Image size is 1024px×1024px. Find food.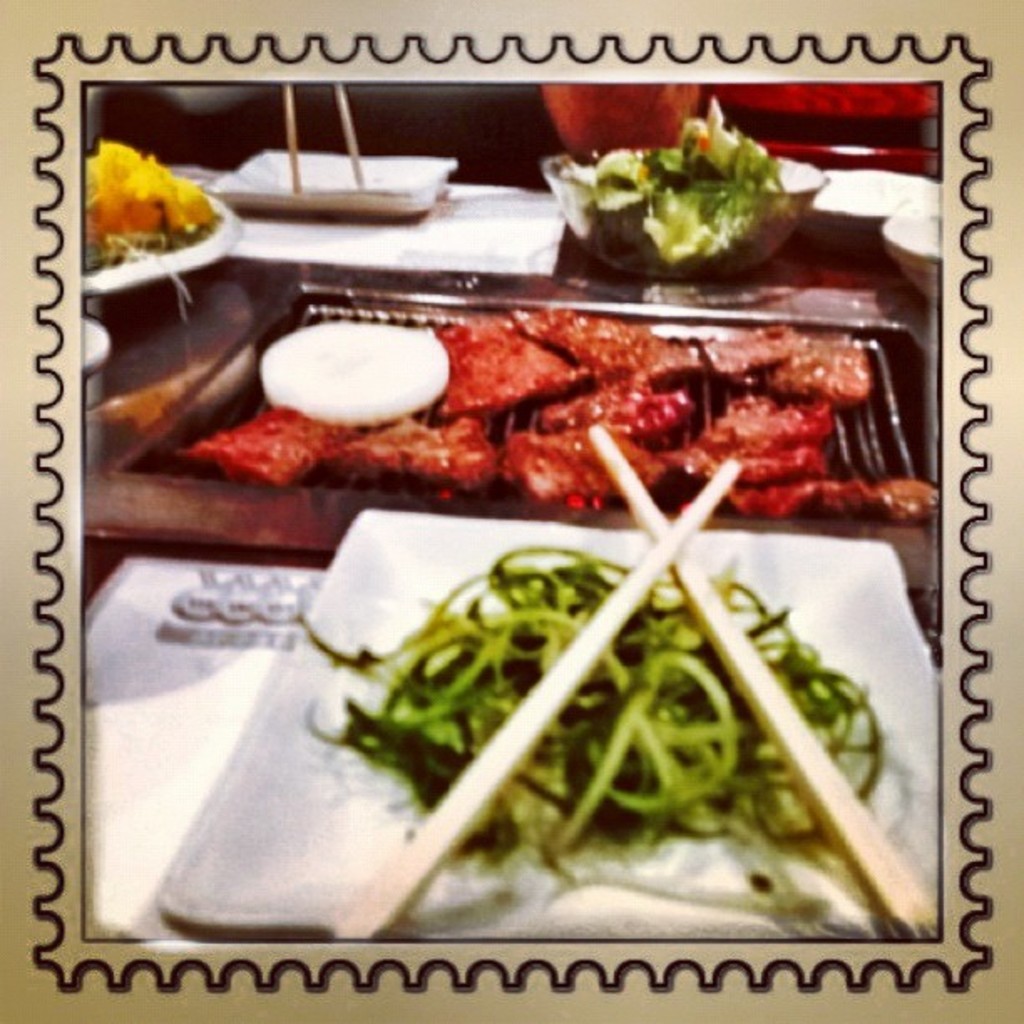
(left=315, top=534, right=883, bottom=912).
